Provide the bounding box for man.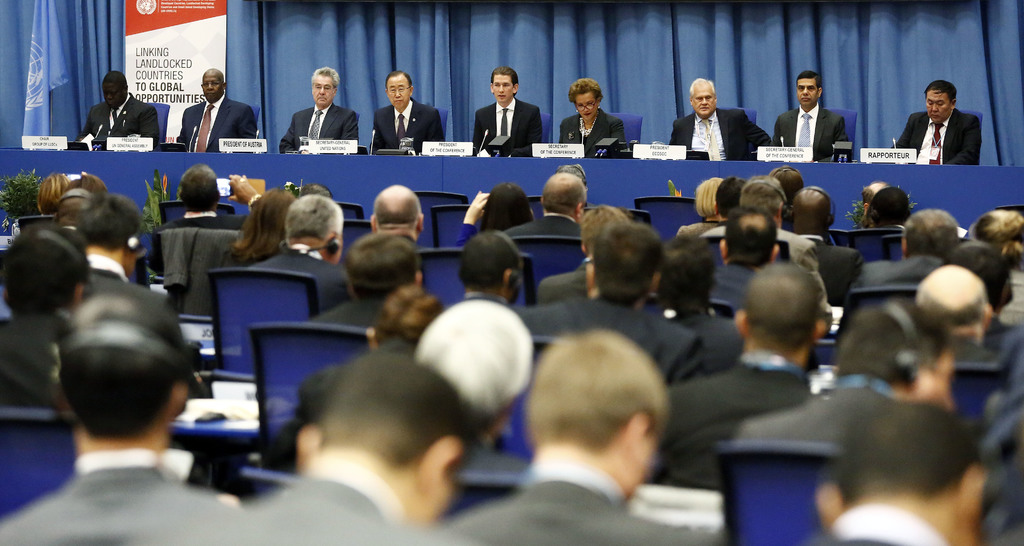
crop(698, 179, 743, 238).
